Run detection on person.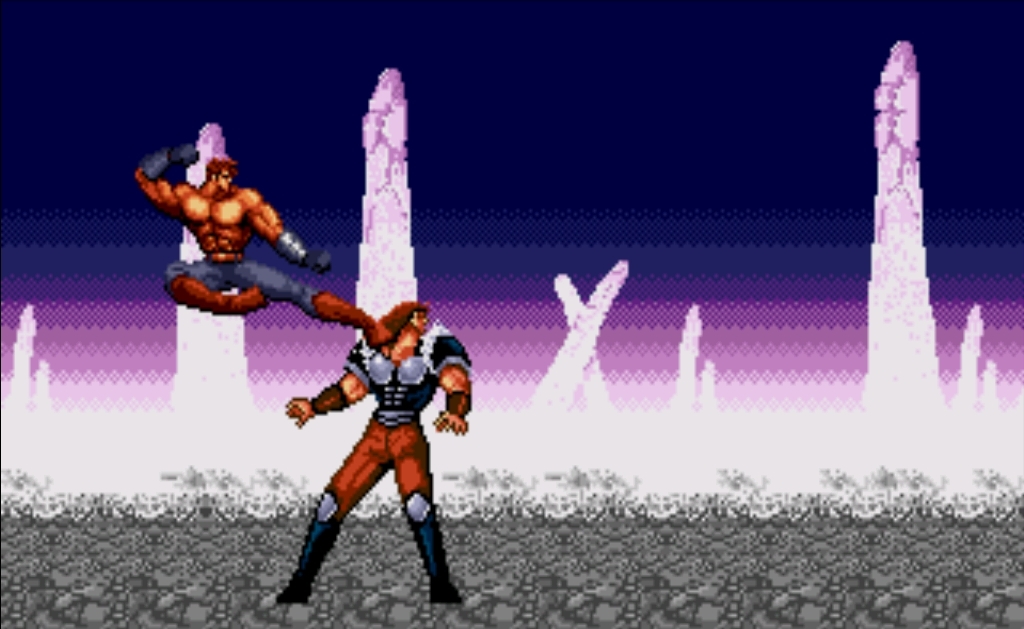
Result: BBox(132, 138, 398, 351).
